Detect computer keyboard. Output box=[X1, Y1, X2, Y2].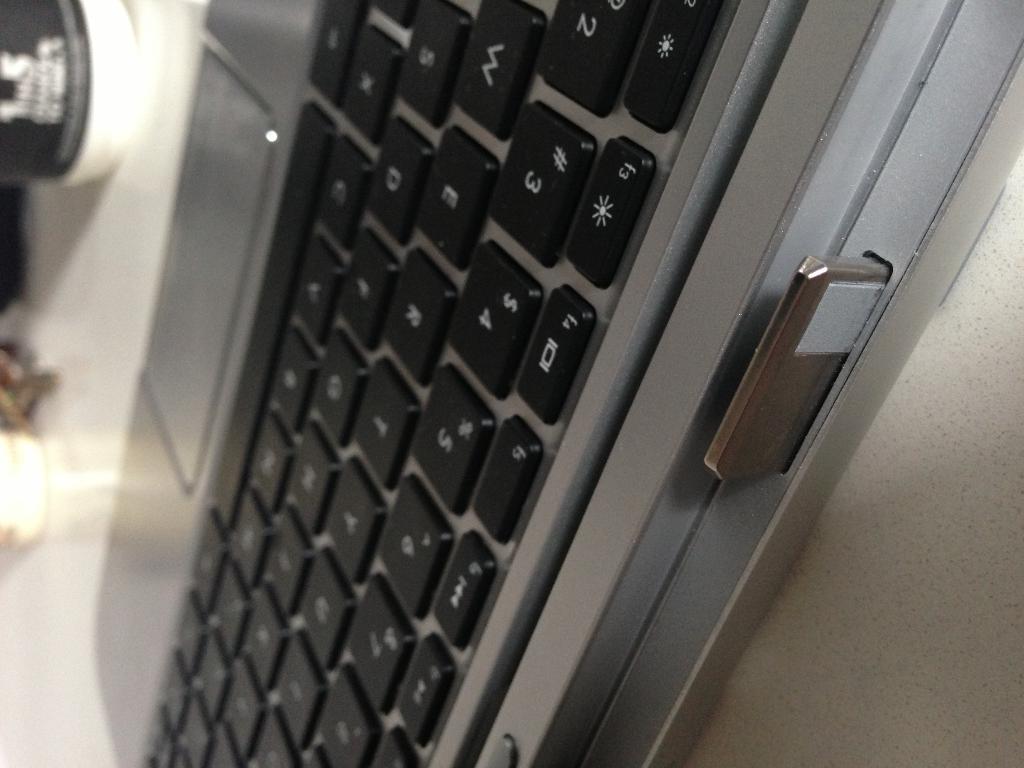
box=[133, 0, 737, 767].
